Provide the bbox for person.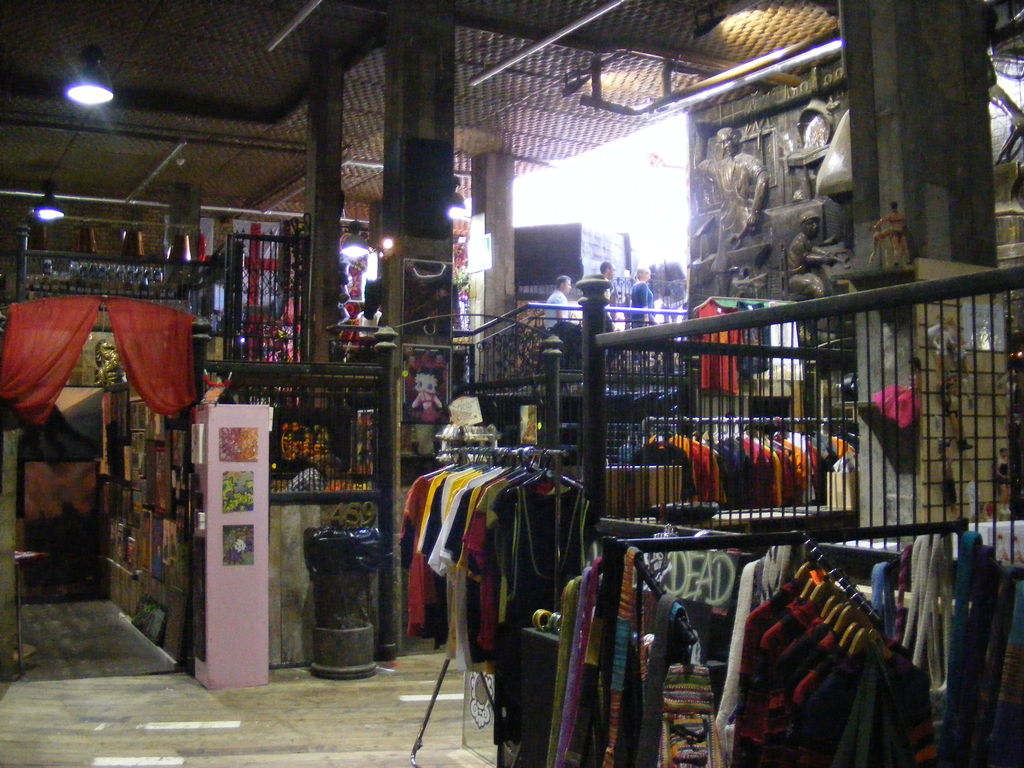
<region>871, 355, 923, 432</region>.
